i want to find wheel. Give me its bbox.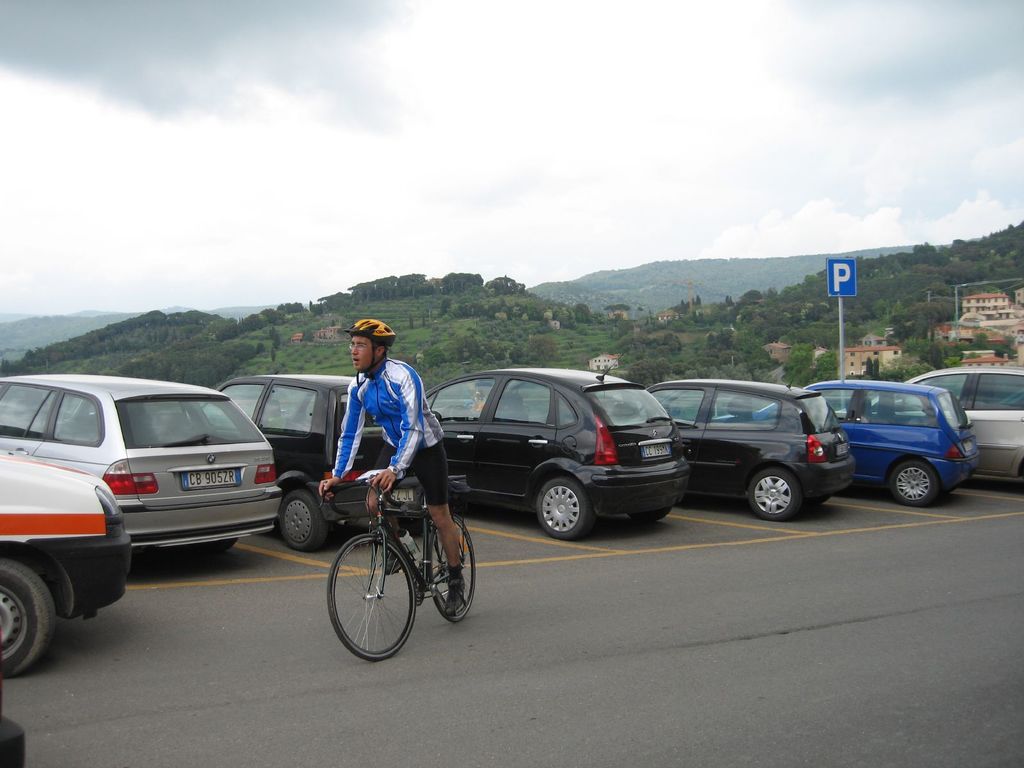
<region>528, 472, 599, 544</region>.
